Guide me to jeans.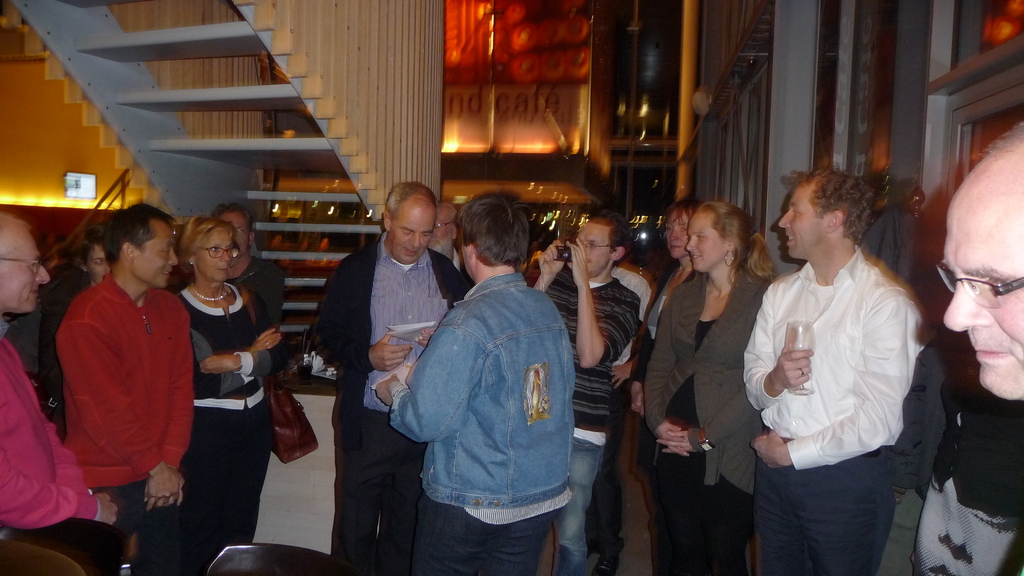
Guidance: x1=750, y1=451, x2=908, y2=574.
